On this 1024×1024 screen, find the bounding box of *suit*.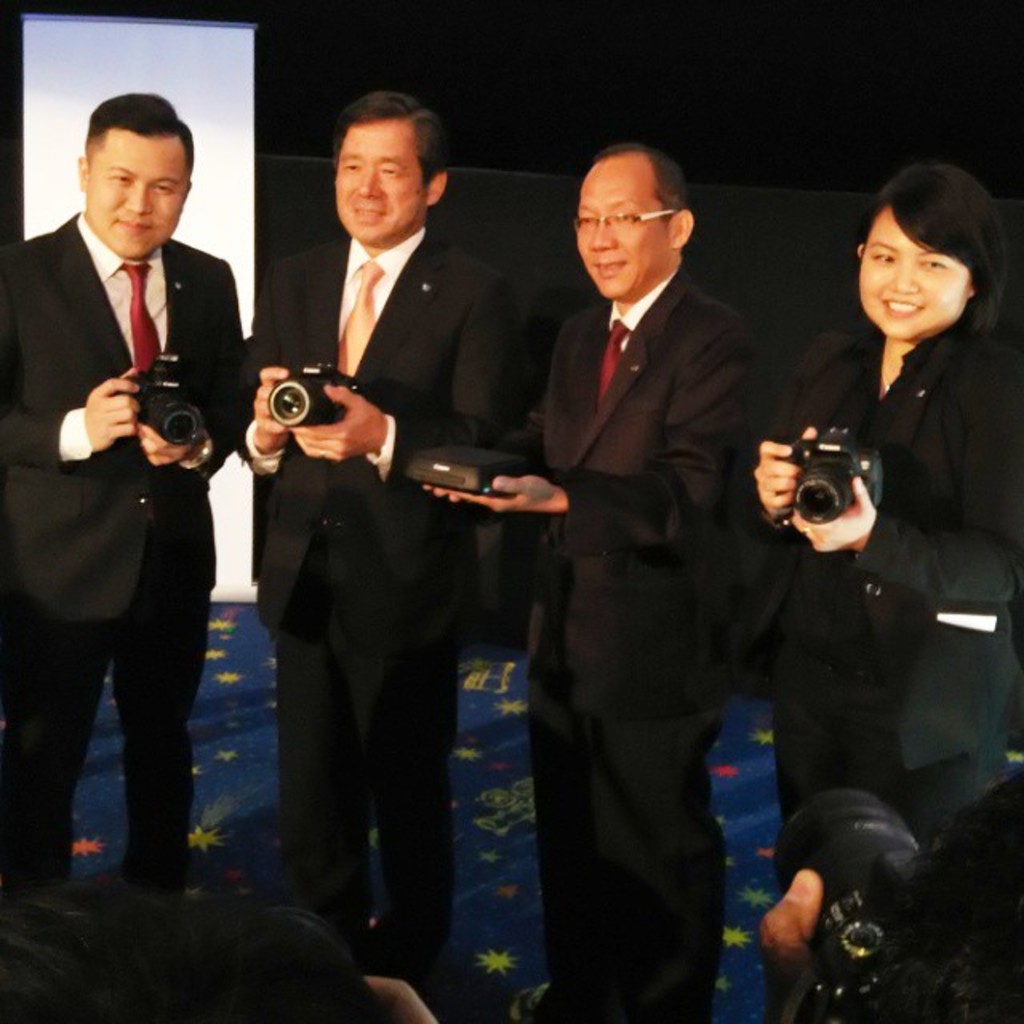
Bounding box: x1=245 y1=227 x2=520 y2=962.
